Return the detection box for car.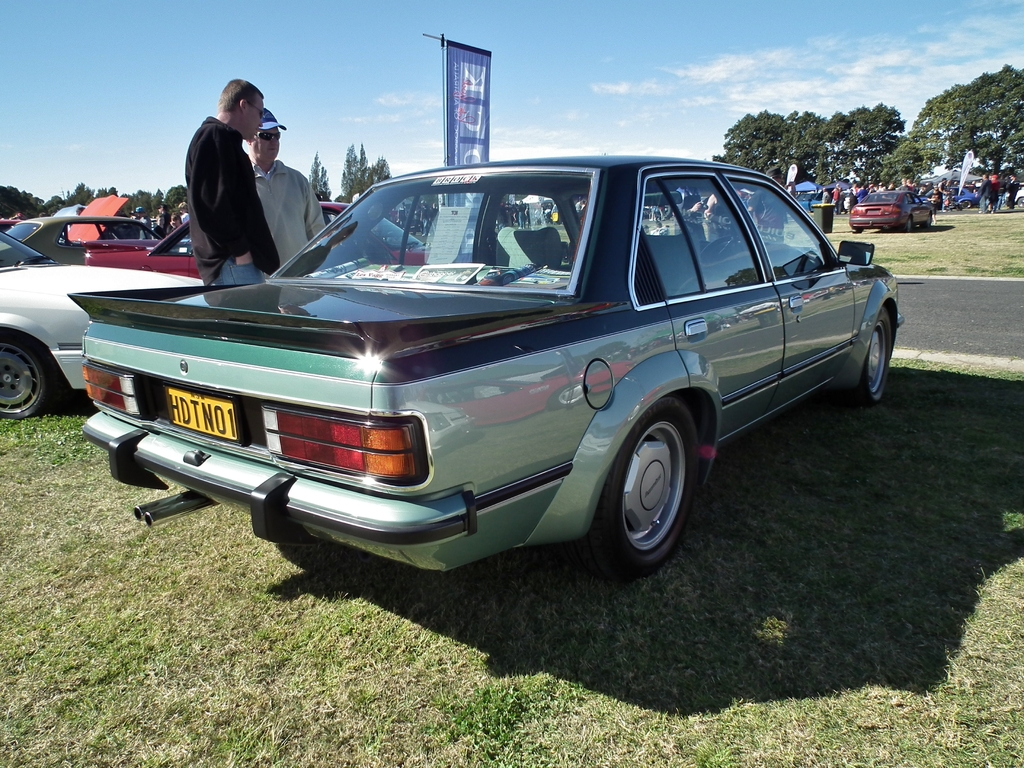
detection(848, 192, 931, 234).
